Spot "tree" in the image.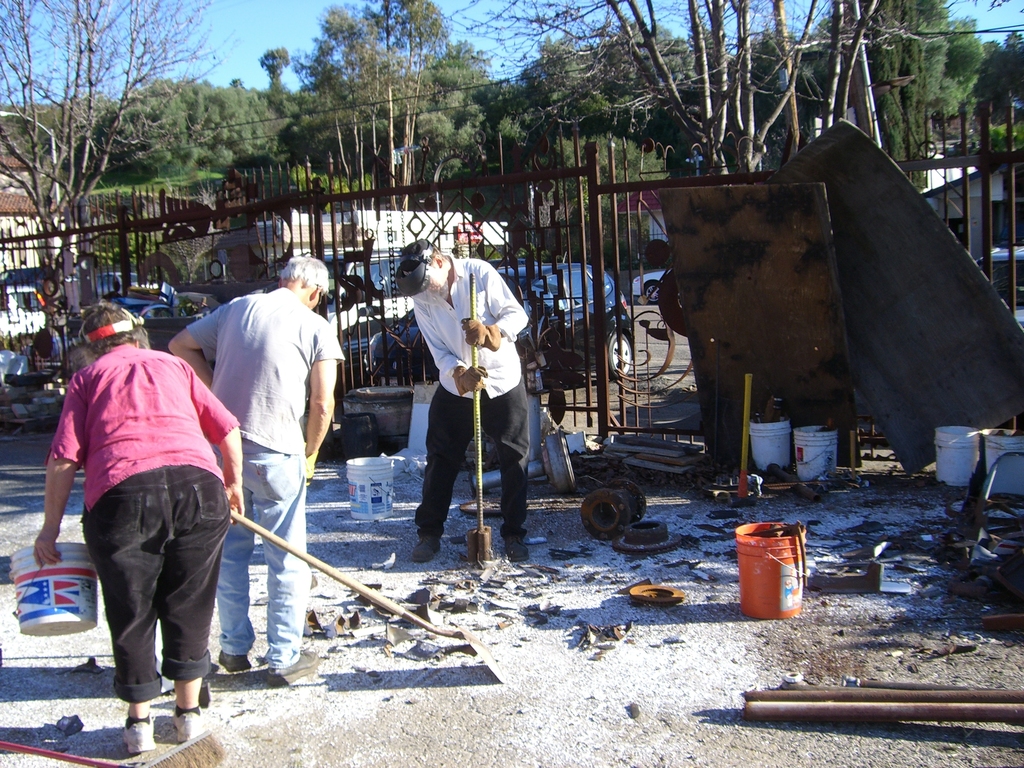
"tree" found at {"x1": 966, "y1": 35, "x2": 1023, "y2": 101}.
